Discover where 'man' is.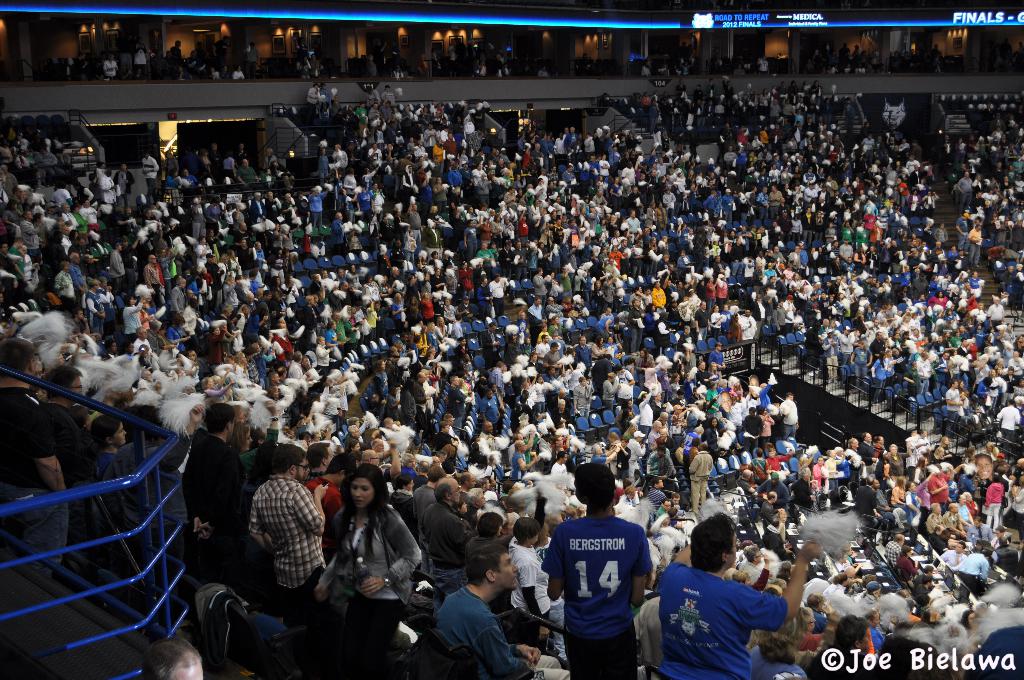
Discovered at box=[470, 485, 488, 518].
